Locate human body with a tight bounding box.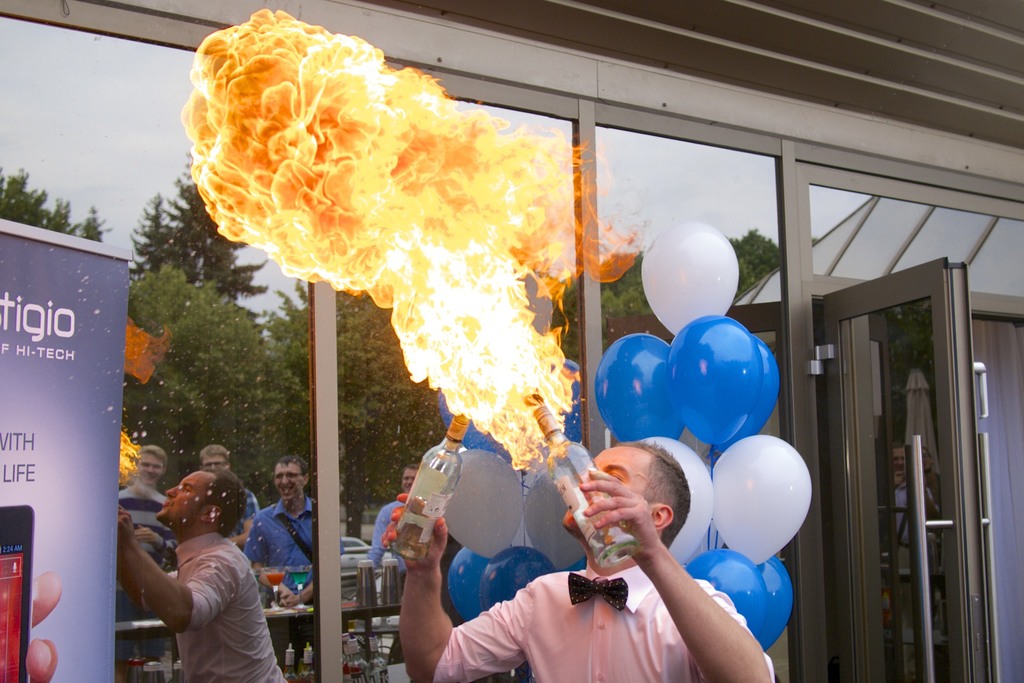
[118, 444, 177, 573].
